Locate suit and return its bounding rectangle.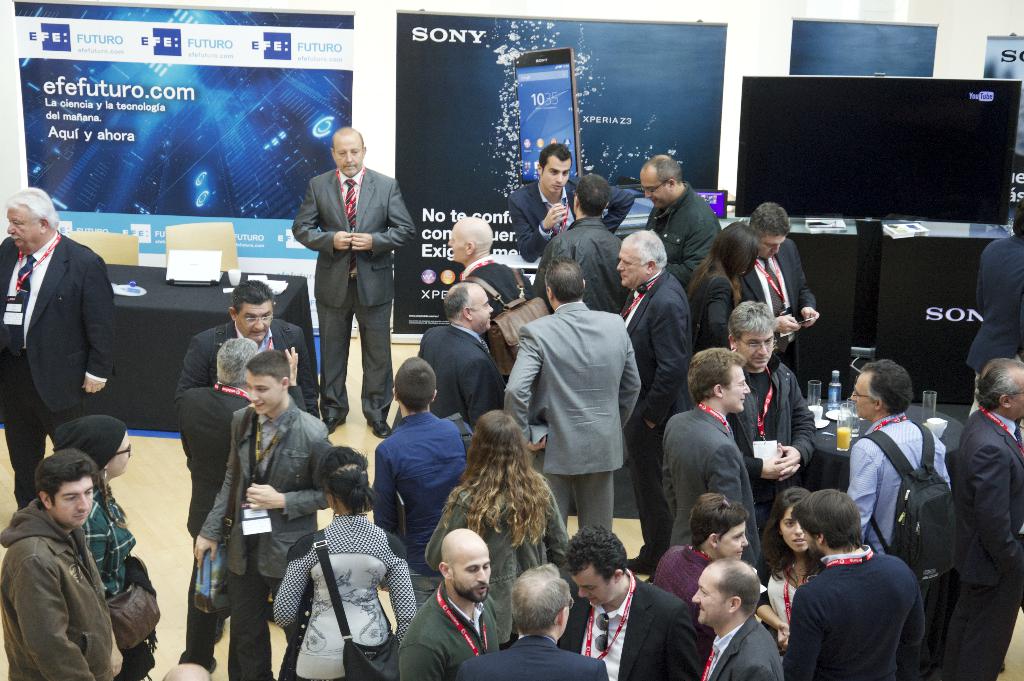
Rect(461, 254, 534, 322).
